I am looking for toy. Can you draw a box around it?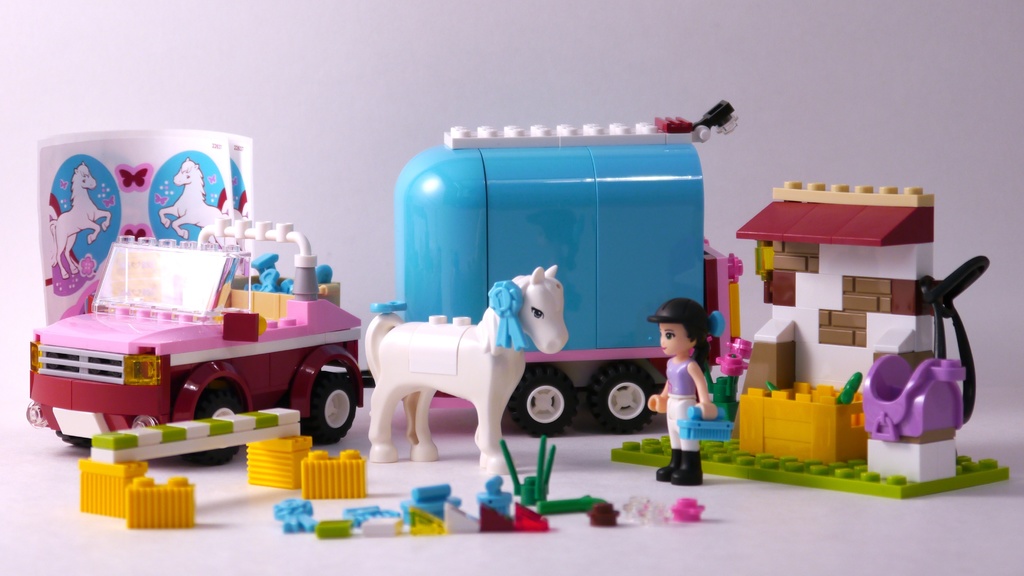
Sure, the bounding box is l=365, t=265, r=569, b=477.
